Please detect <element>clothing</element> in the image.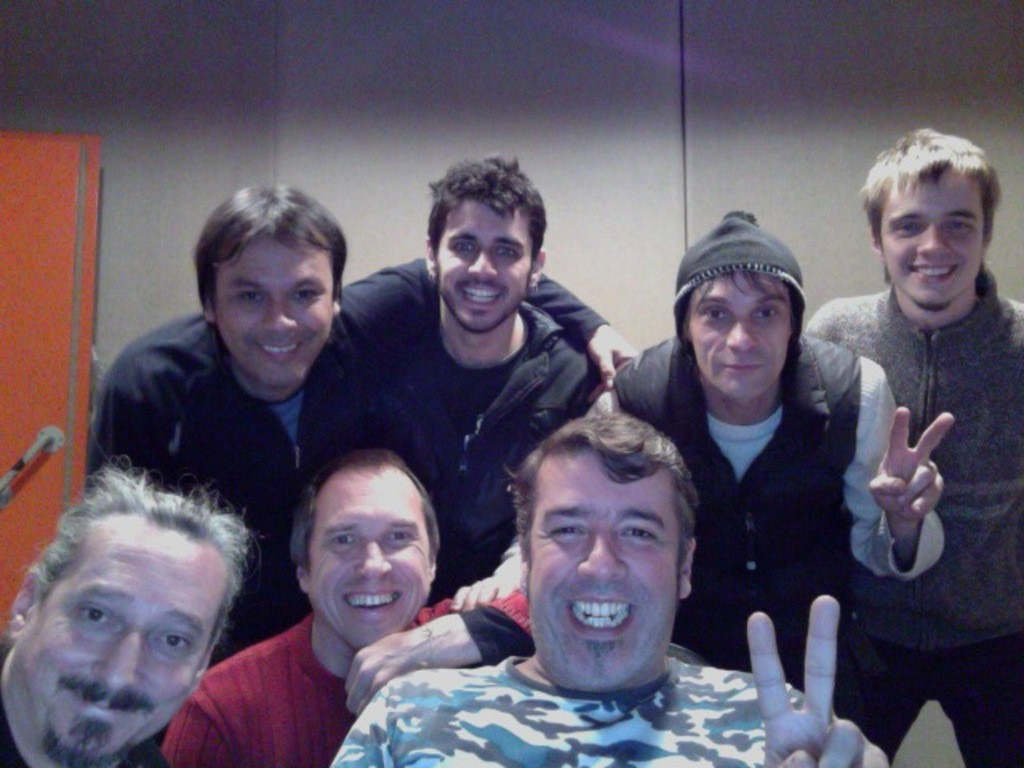
box=[163, 594, 533, 766].
